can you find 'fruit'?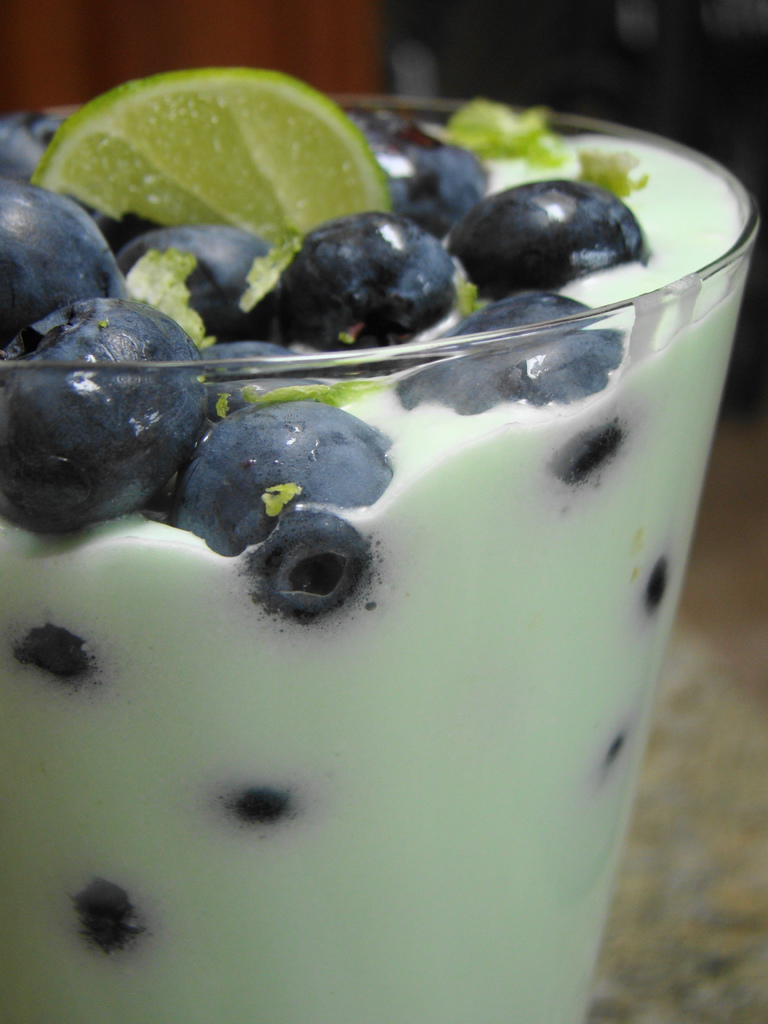
Yes, bounding box: pyautogui.locateOnScreen(392, 294, 634, 433).
